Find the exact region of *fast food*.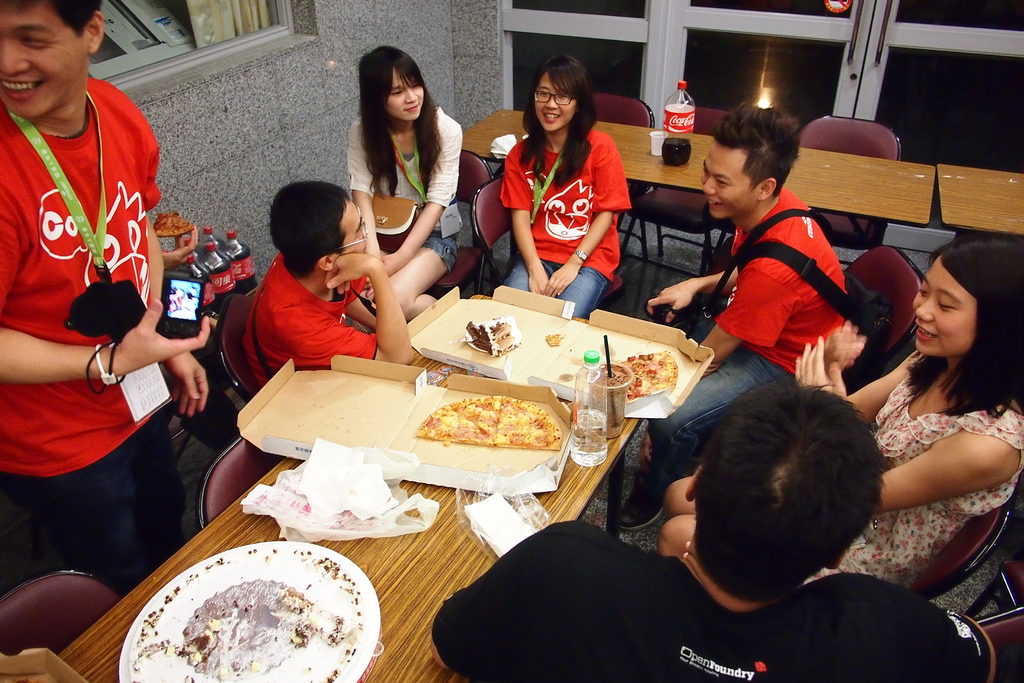
Exact region: (465,318,520,364).
